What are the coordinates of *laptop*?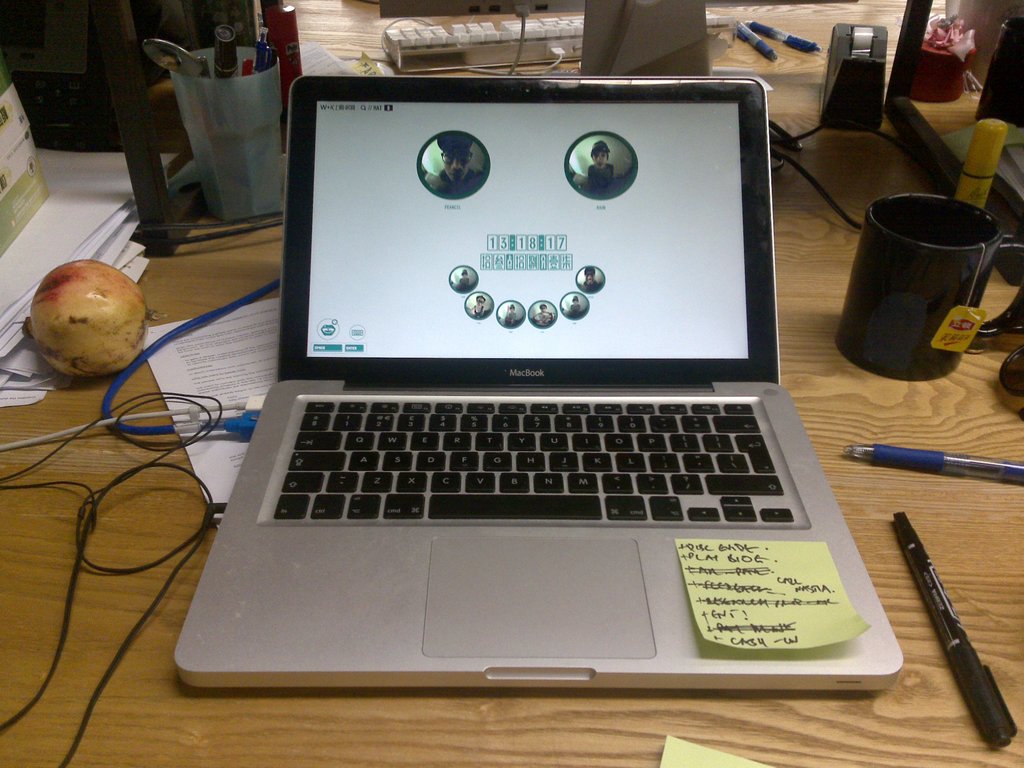
bbox=(183, 71, 852, 691).
